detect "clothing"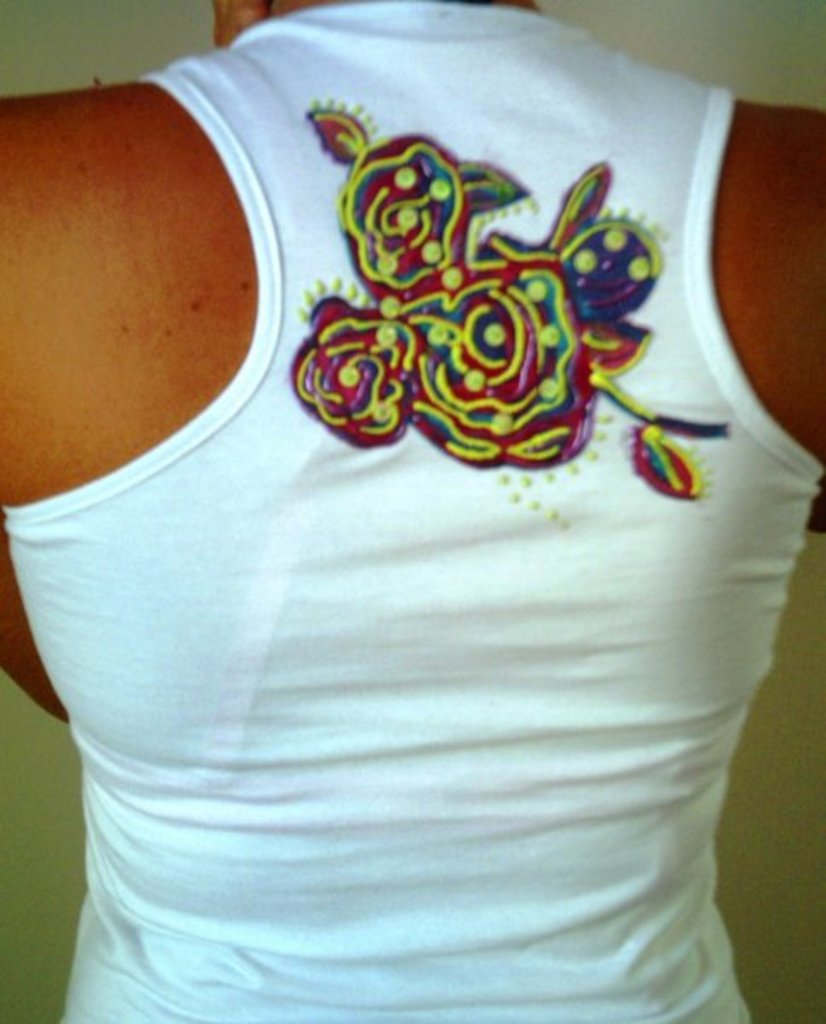
pyautogui.locateOnScreen(5, 0, 821, 1022)
